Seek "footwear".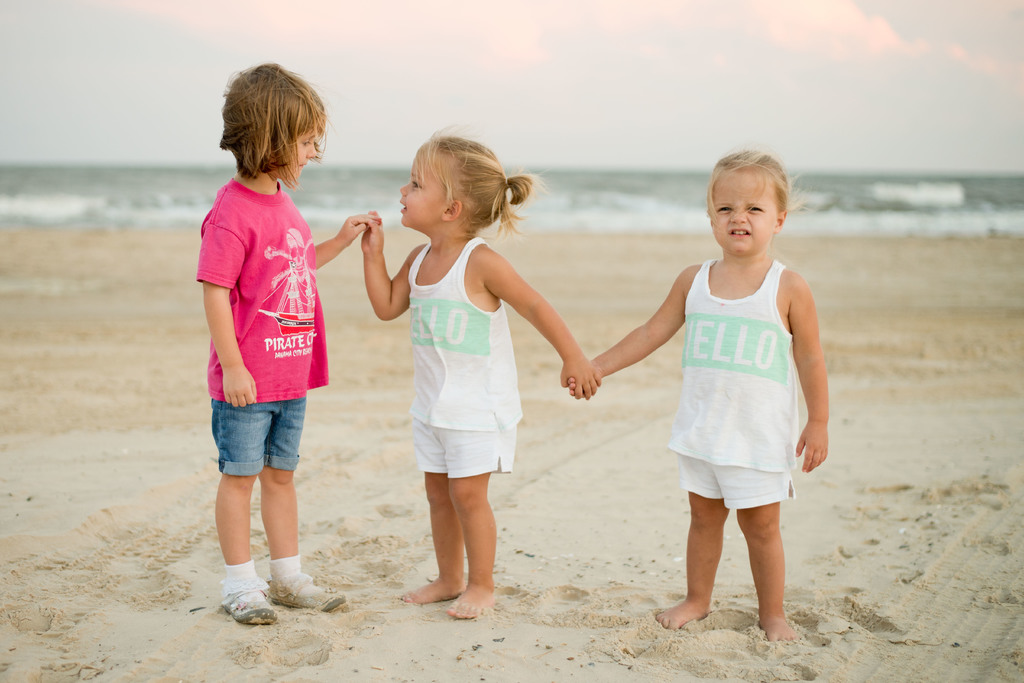
Rect(208, 568, 275, 630).
